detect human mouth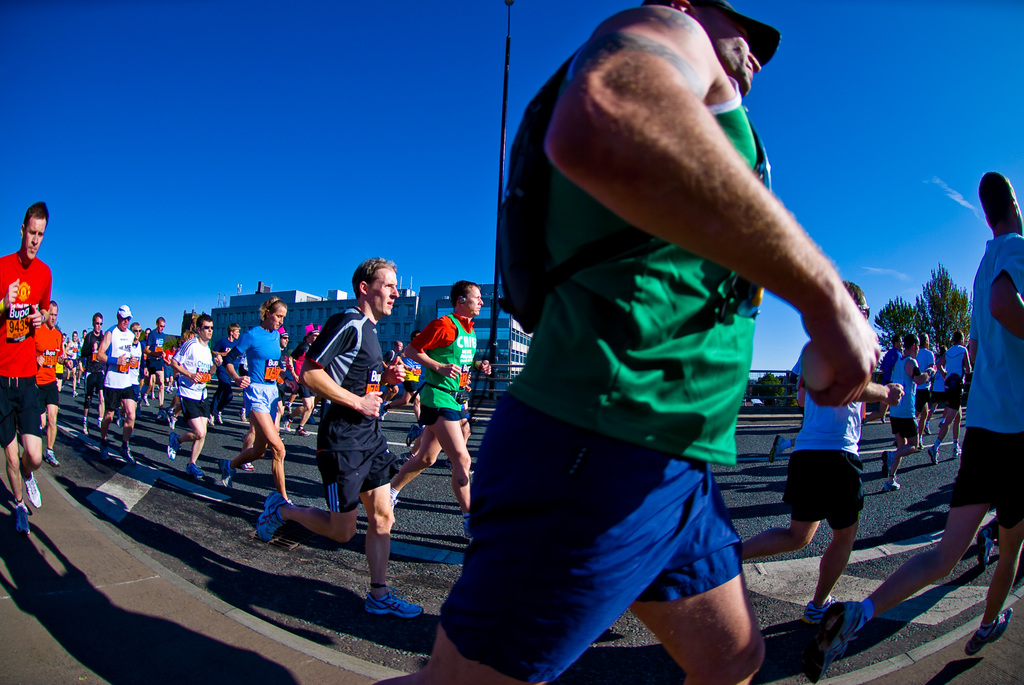
x1=386 y1=297 x2=398 y2=311
